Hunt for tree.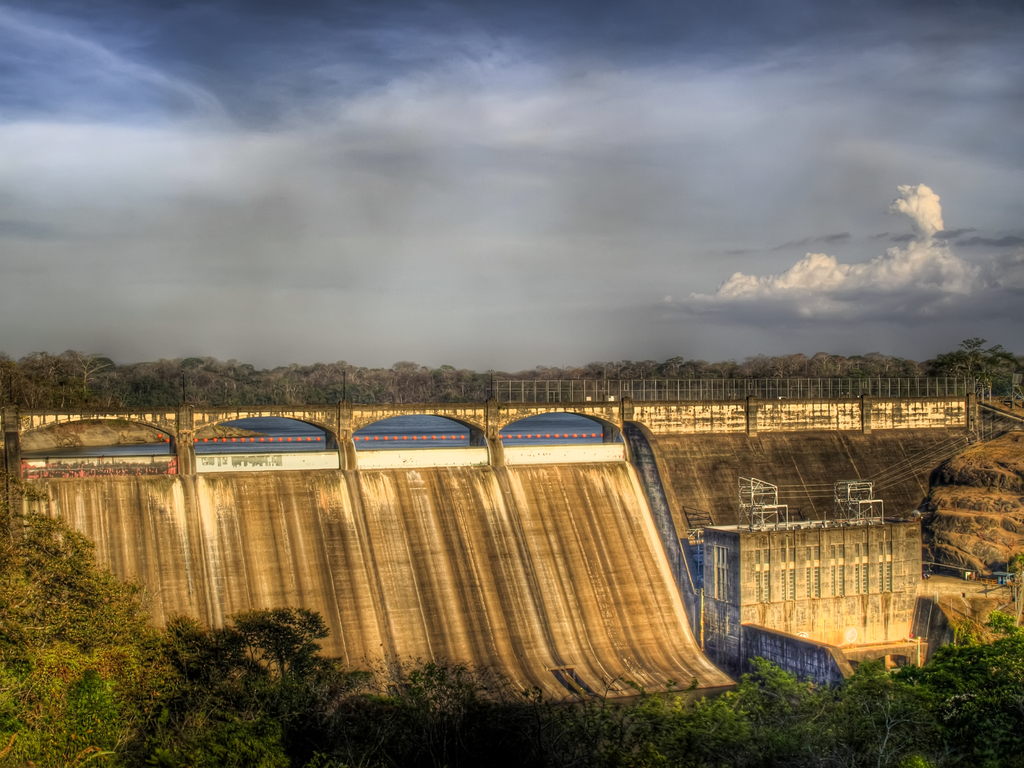
Hunted down at pyautogui.locateOnScreen(804, 642, 946, 767).
